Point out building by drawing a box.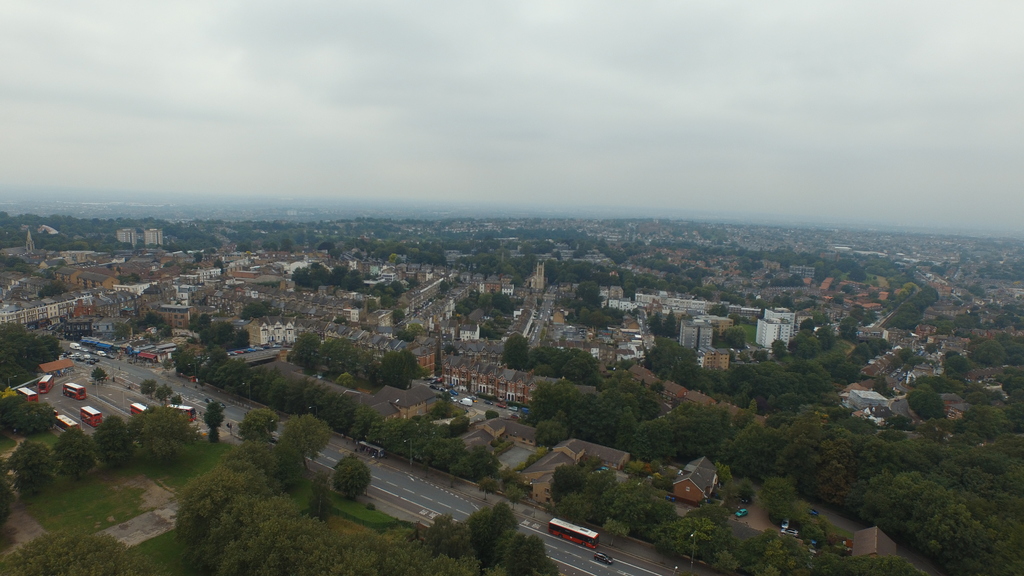
753,296,824,355.
